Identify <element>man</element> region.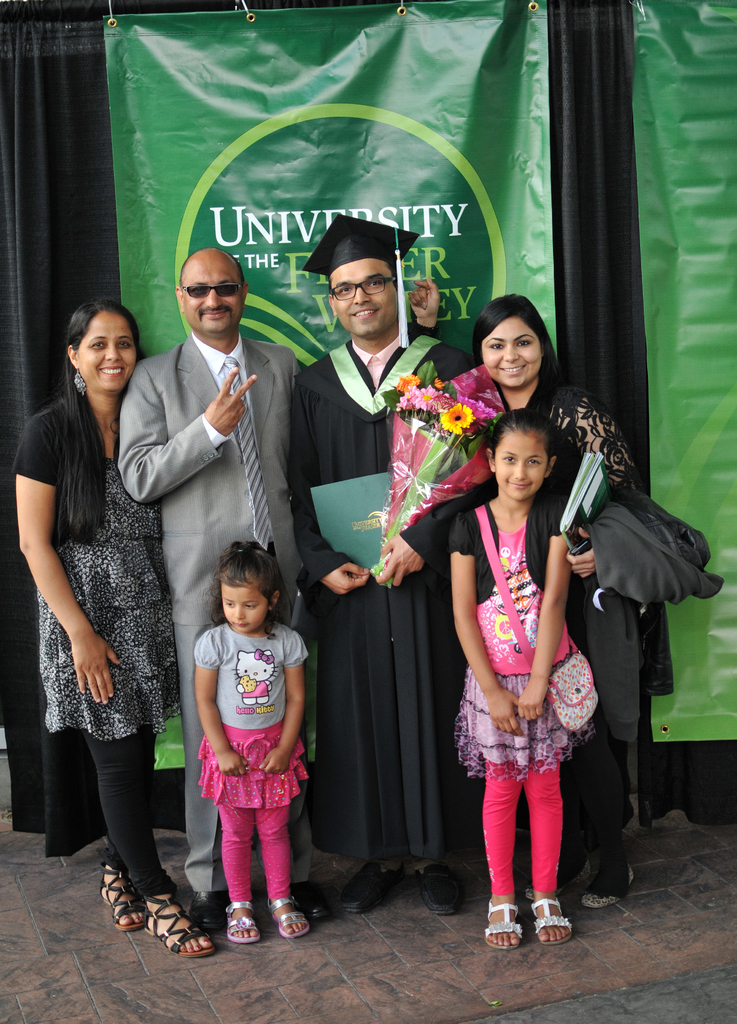
Region: [297,216,482,926].
